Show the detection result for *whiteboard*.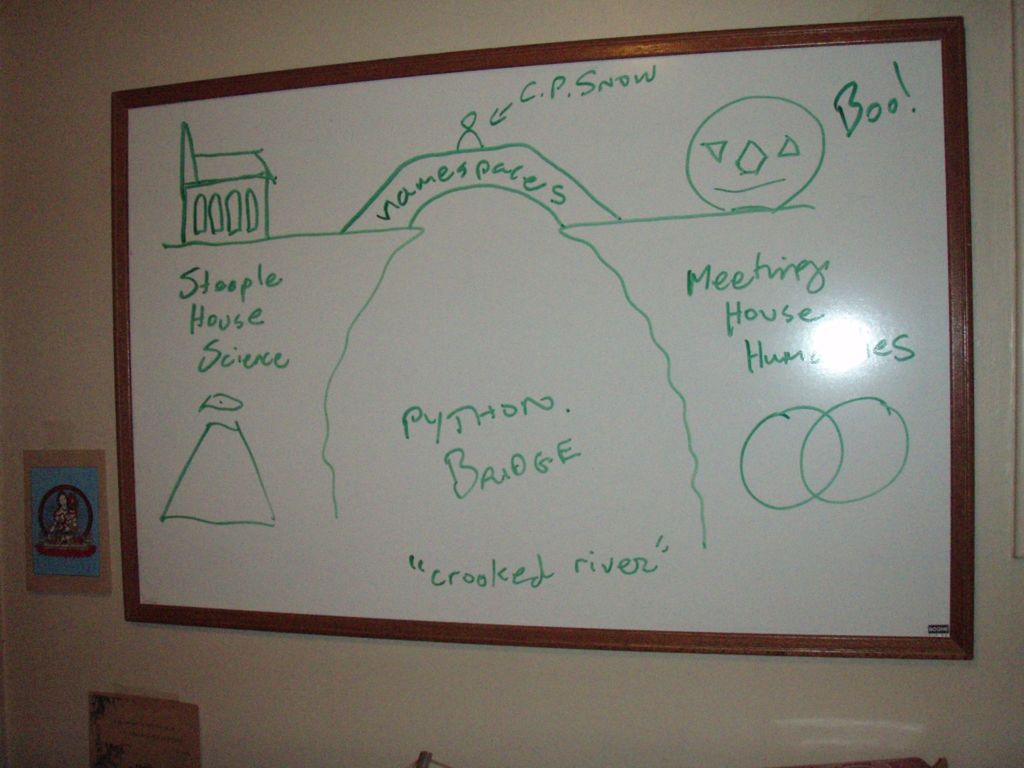
pyautogui.locateOnScreen(107, 13, 976, 669).
